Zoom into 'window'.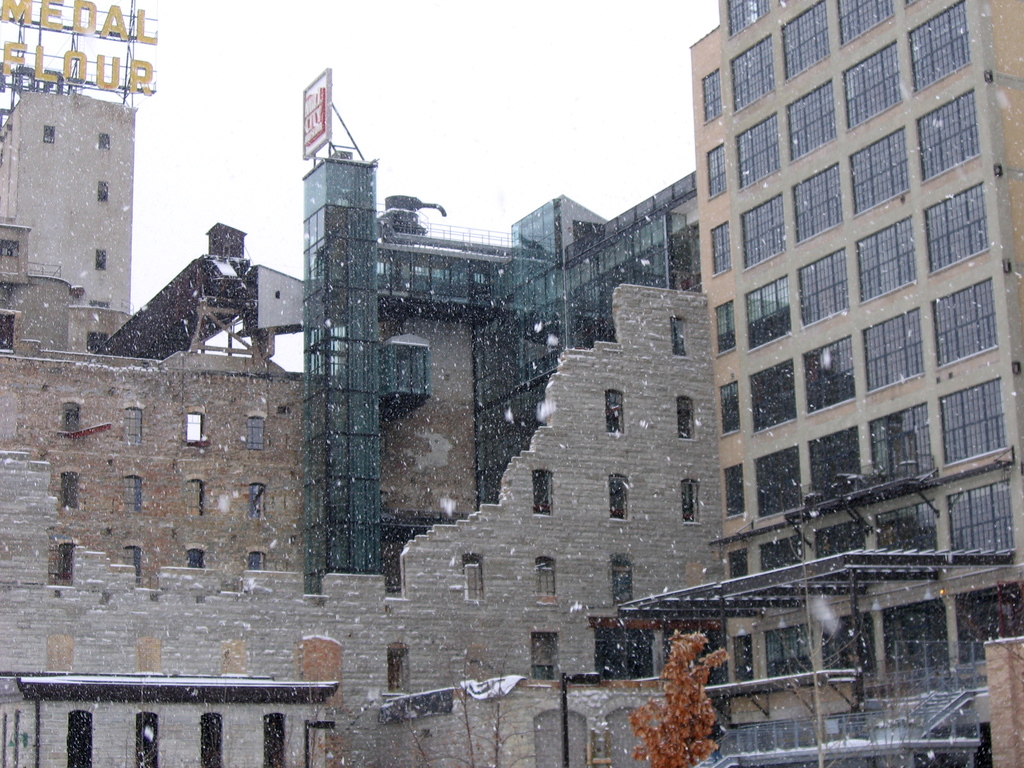
Zoom target: crop(607, 390, 626, 431).
